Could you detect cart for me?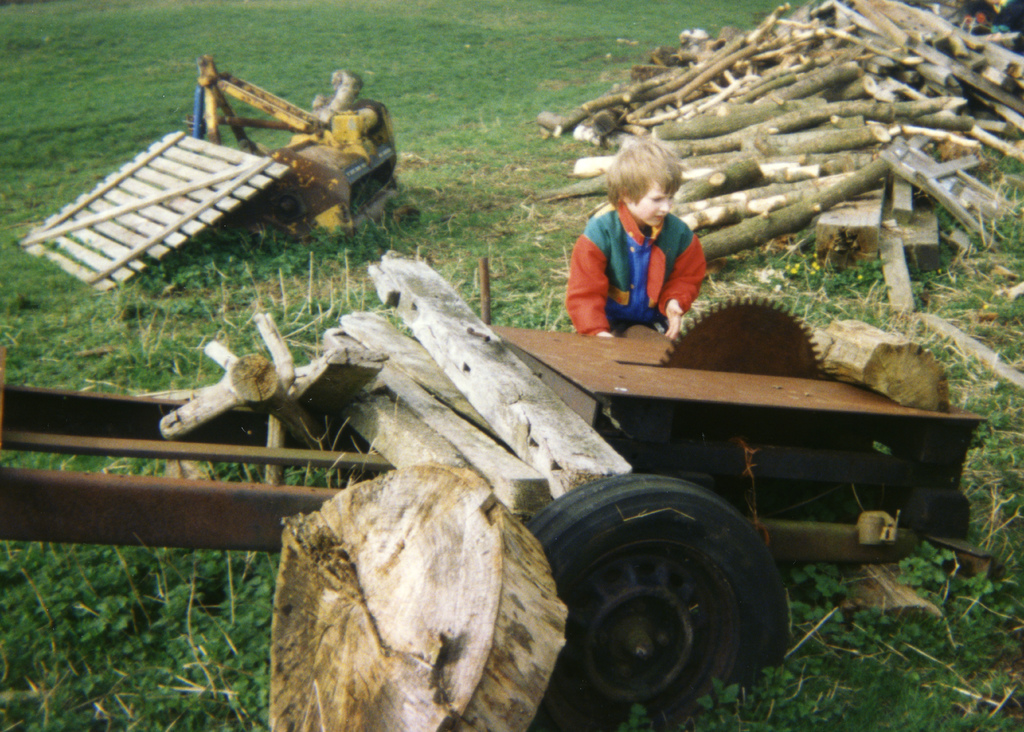
Detection result: box(0, 257, 1006, 731).
